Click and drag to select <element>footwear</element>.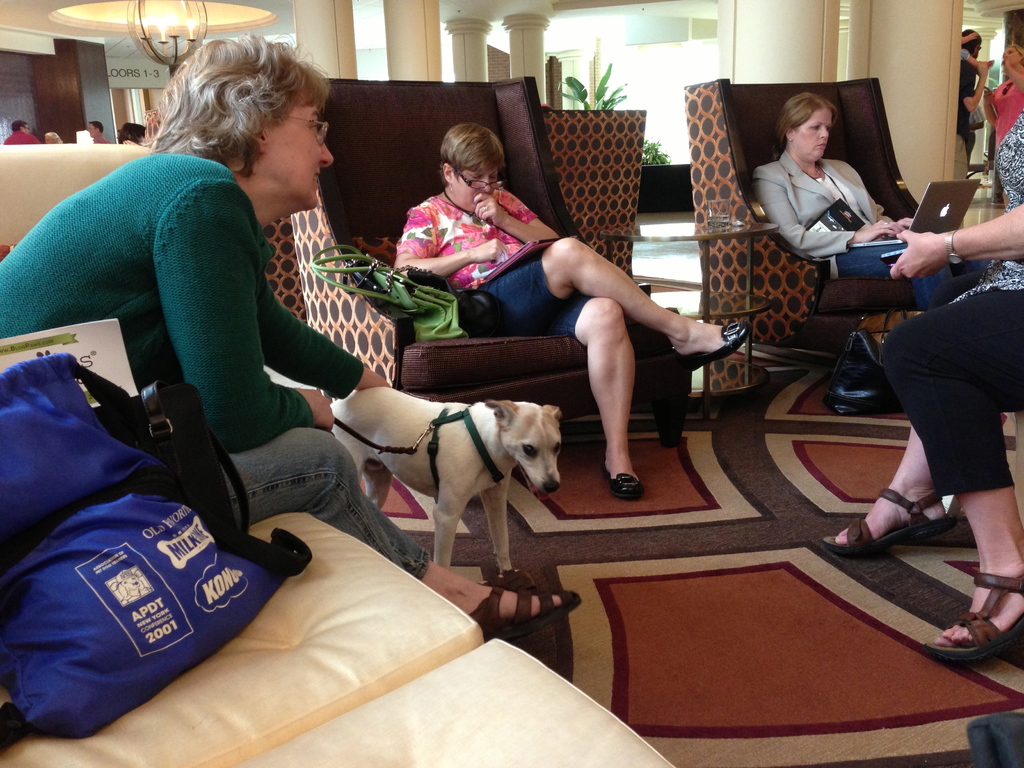
Selection: crop(677, 319, 751, 373).
